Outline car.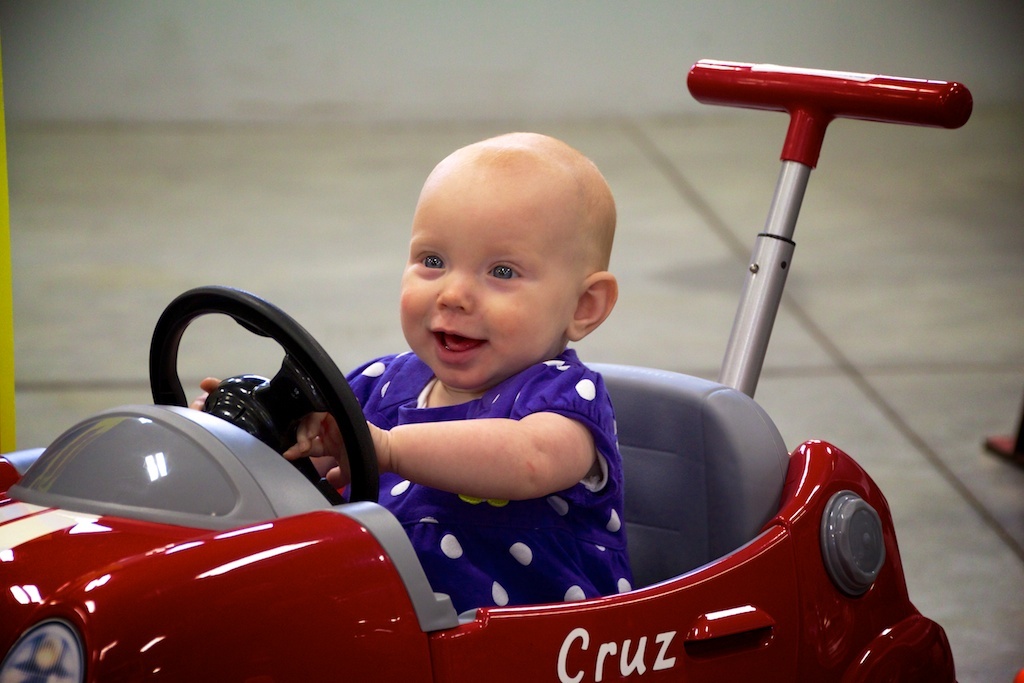
Outline: {"left": 21, "top": 142, "right": 926, "bottom": 682}.
